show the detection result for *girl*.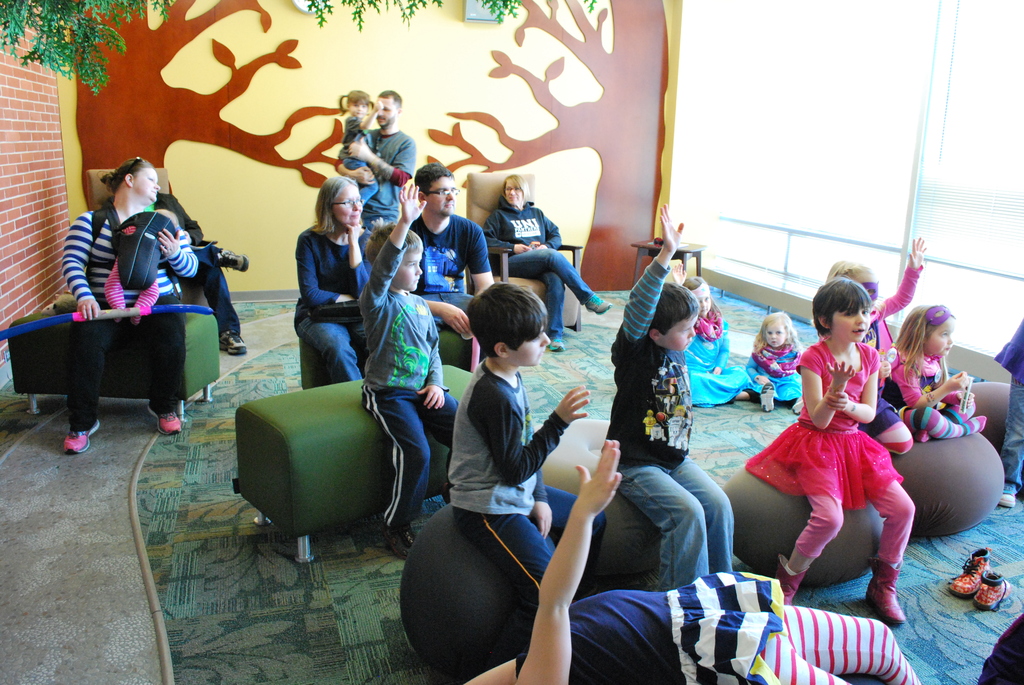
{"left": 754, "top": 313, "right": 803, "bottom": 411}.
